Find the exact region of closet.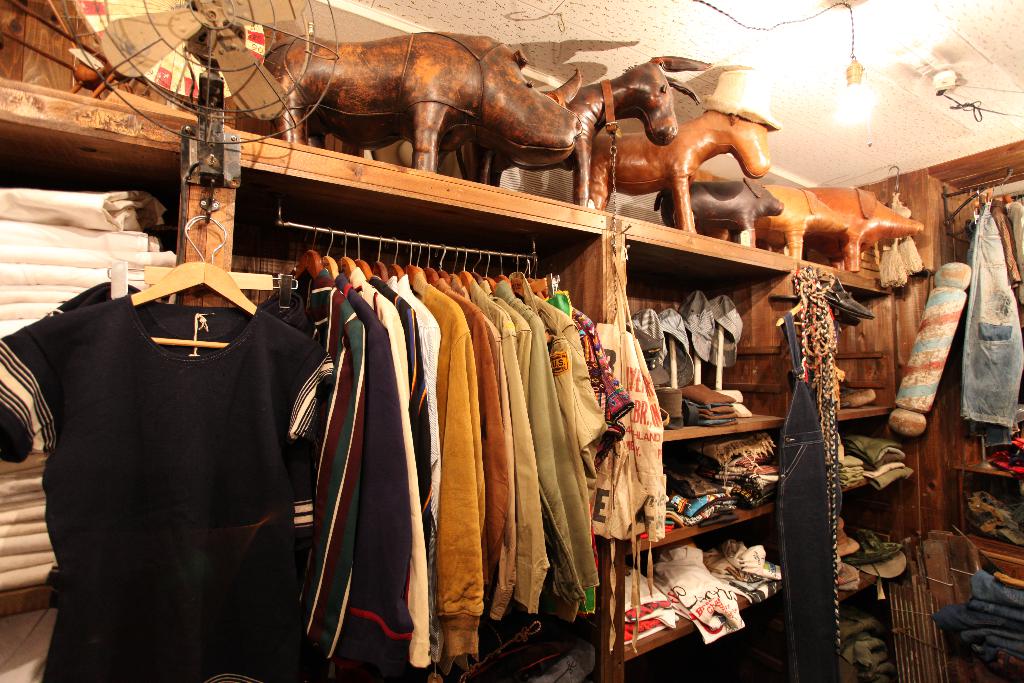
Exact region: <bbox>0, 0, 1023, 682</bbox>.
